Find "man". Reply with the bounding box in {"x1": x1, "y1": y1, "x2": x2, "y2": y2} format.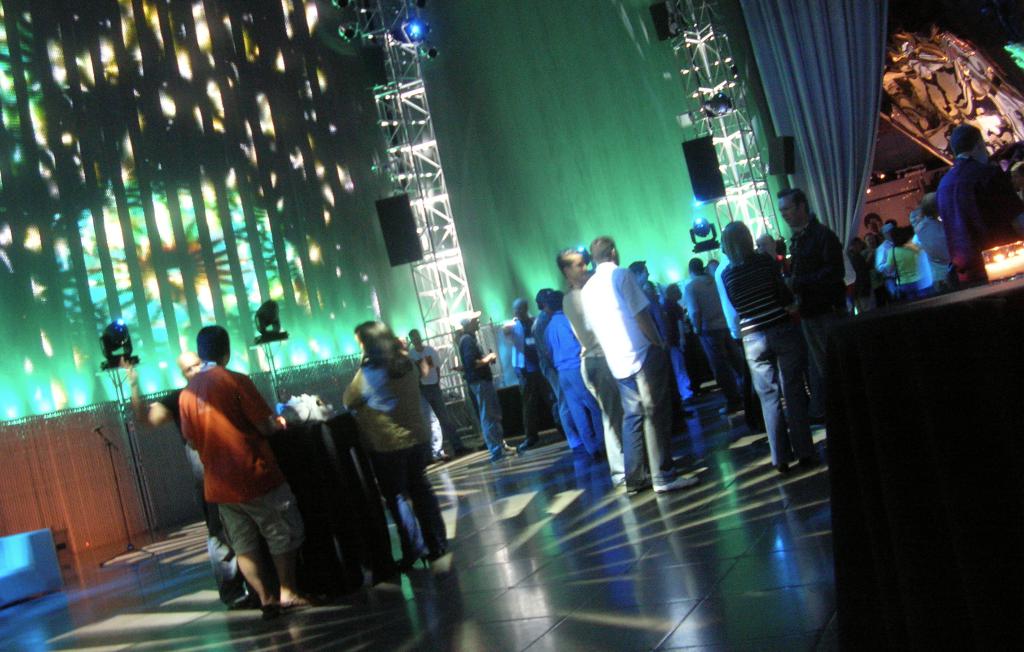
{"x1": 409, "y1": 328, "x2": 470, "y2": 457}.
